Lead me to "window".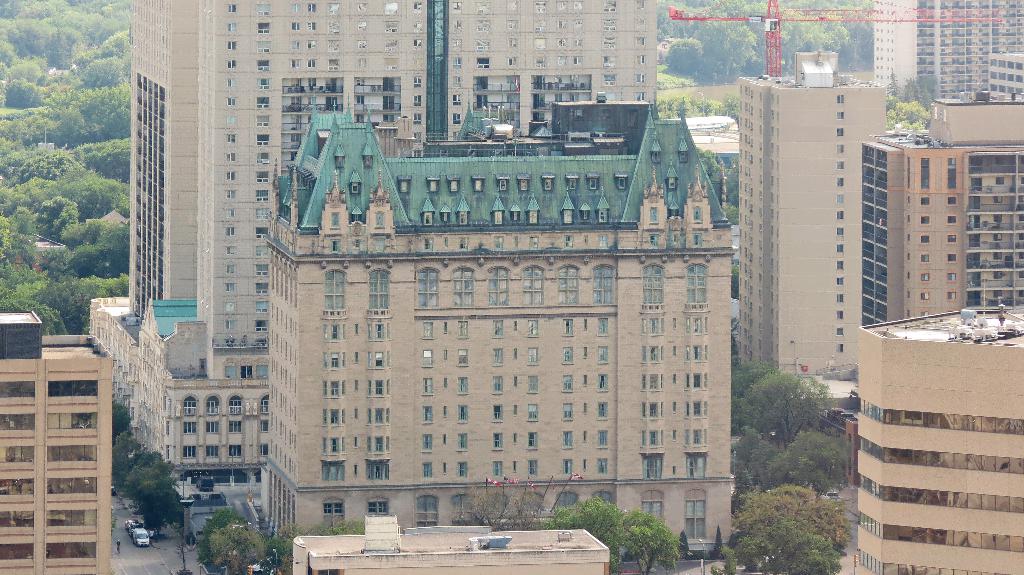
Lead to 45:477:97:496.
